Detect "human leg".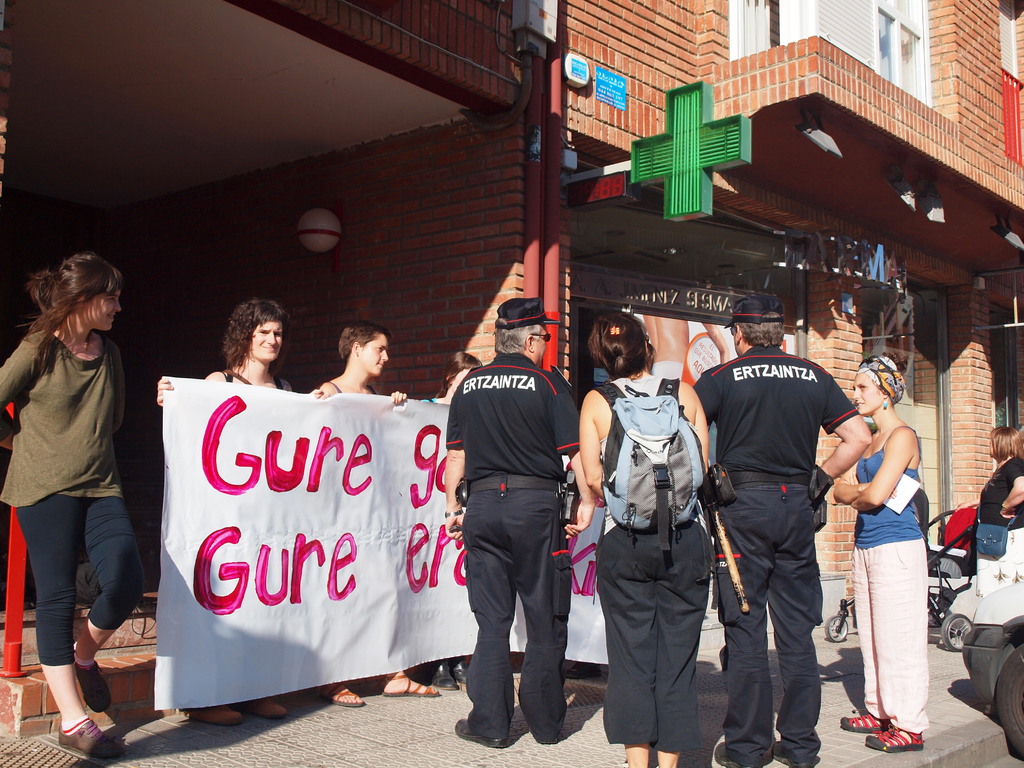
Detected at (712, 477, 775, 765).
